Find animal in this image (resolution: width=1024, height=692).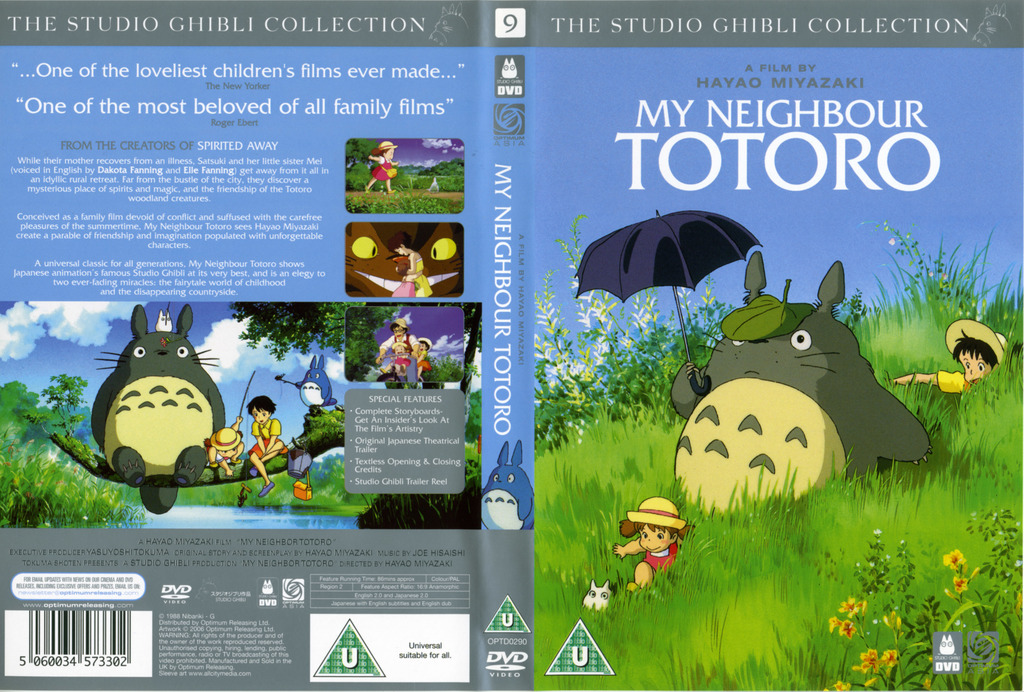
locate(673, 252, 937, 517).
